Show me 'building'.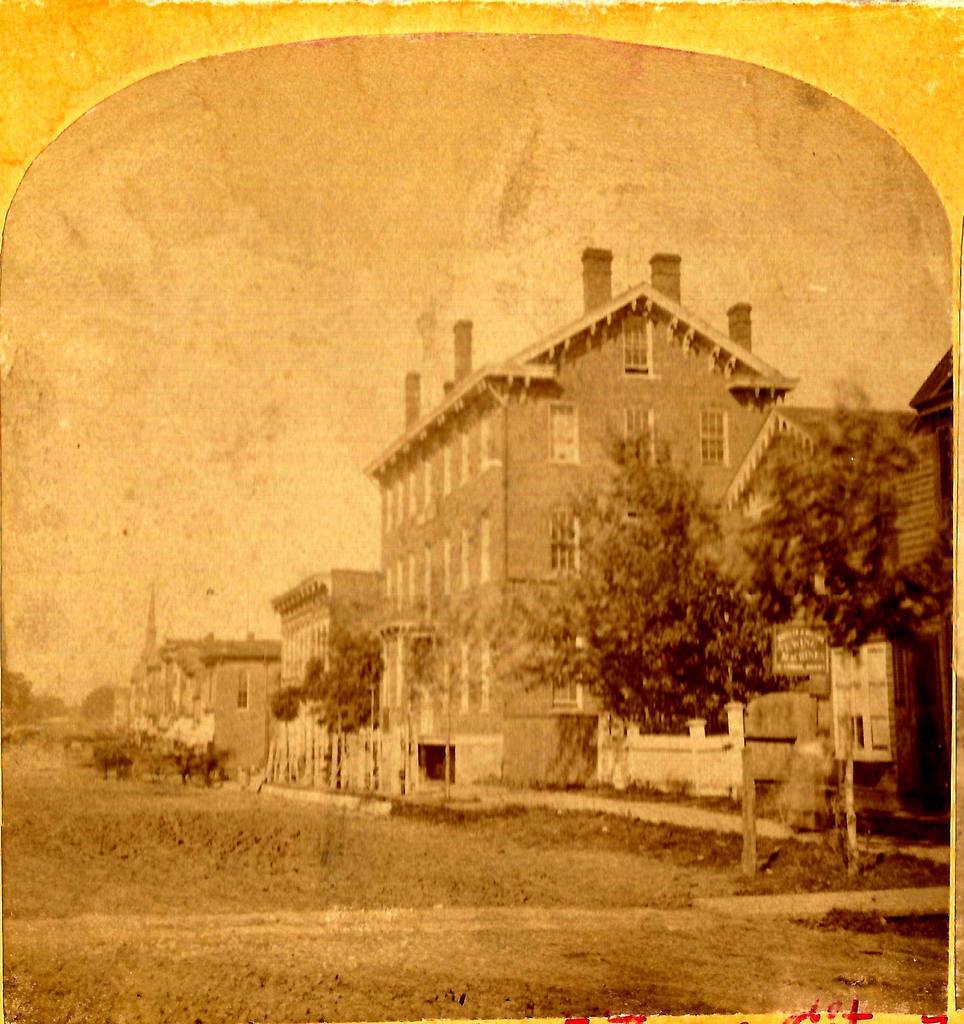
'building' is here: l=360, t=241, r=802, b=772.
